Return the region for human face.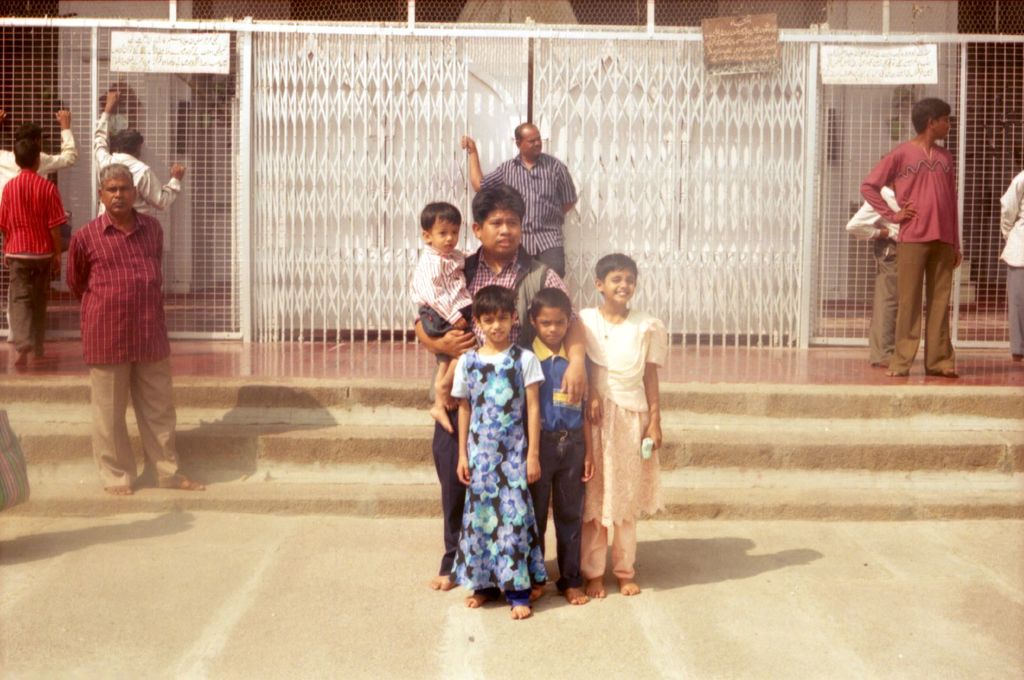
[599, 266, 637, 303].
